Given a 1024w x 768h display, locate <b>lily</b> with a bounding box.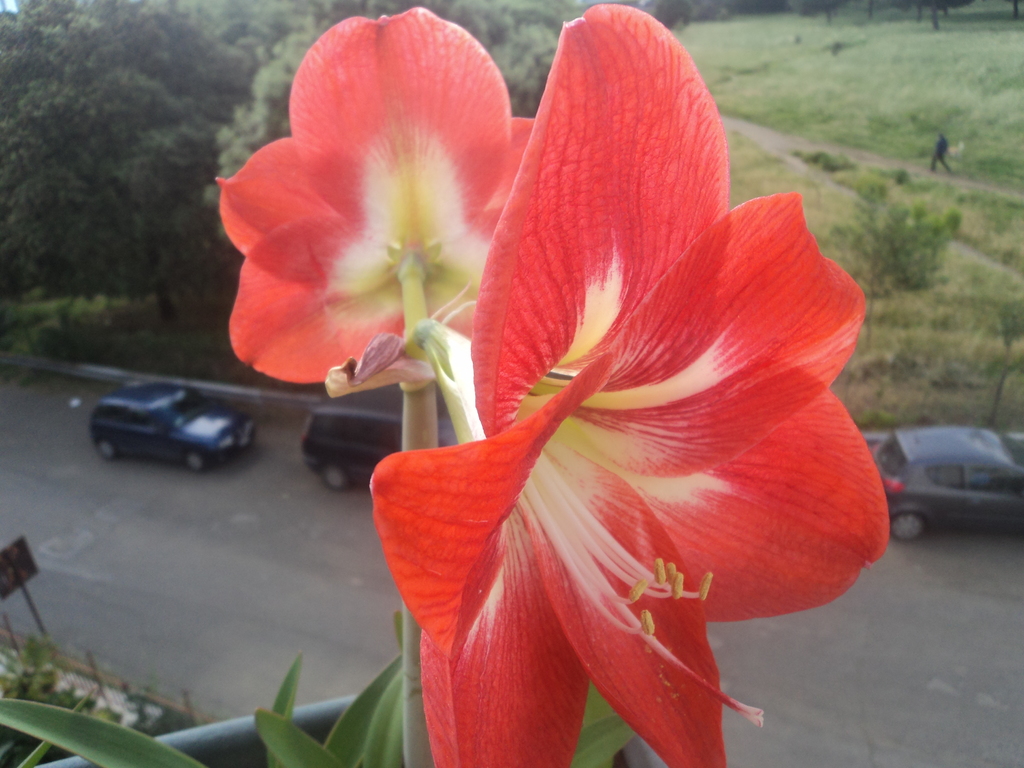
Located: <bbox>364, 0, 892, 767</bbox>.
